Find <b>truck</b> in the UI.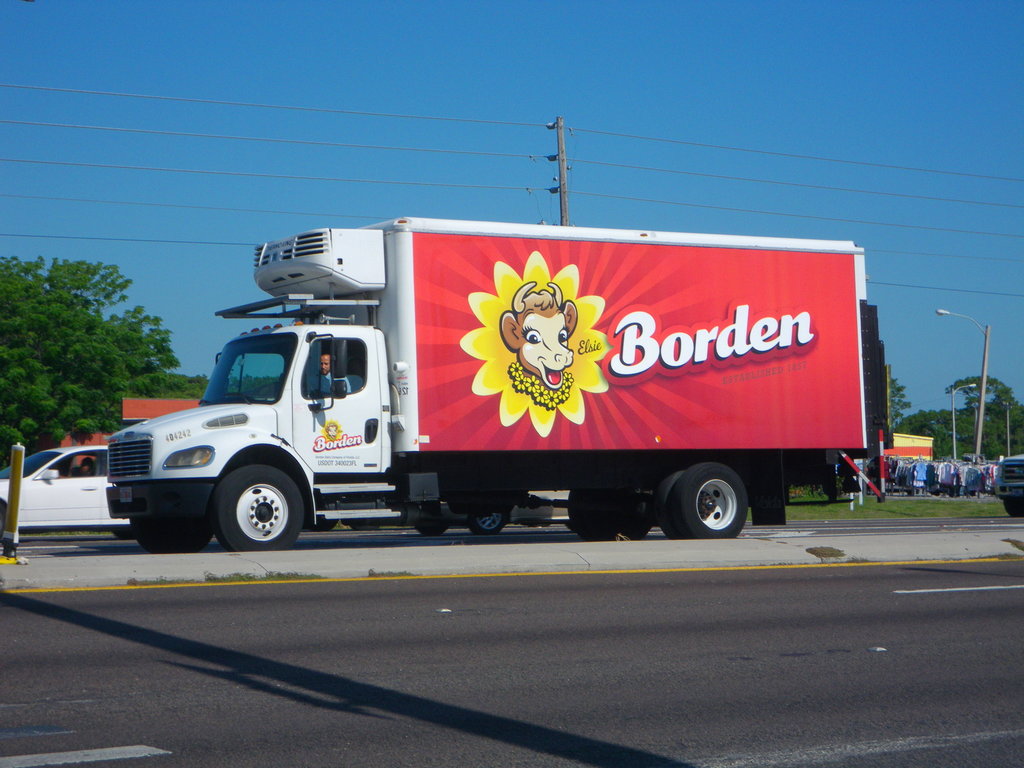
UI element at left=80, top=210, right=897, bottom=559.
